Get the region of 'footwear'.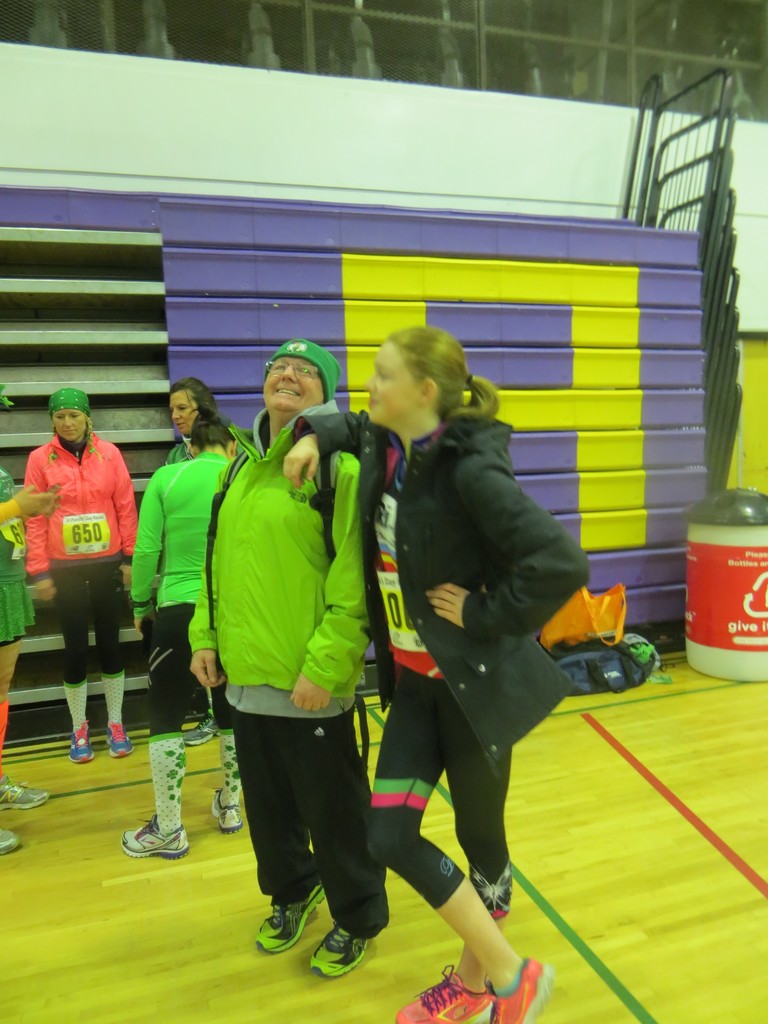
255:888:337:967.
